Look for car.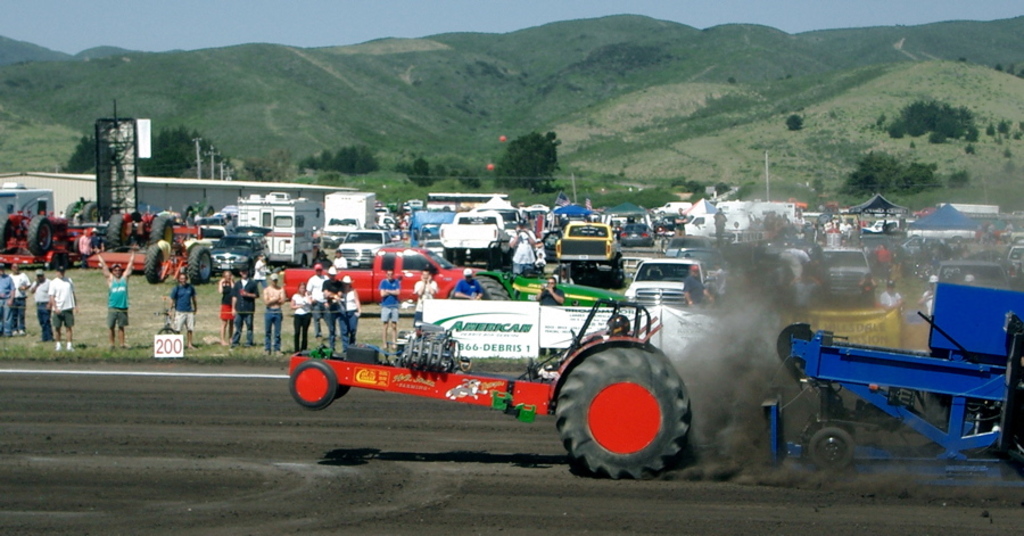
Found: (611, 209, 658, 255).
